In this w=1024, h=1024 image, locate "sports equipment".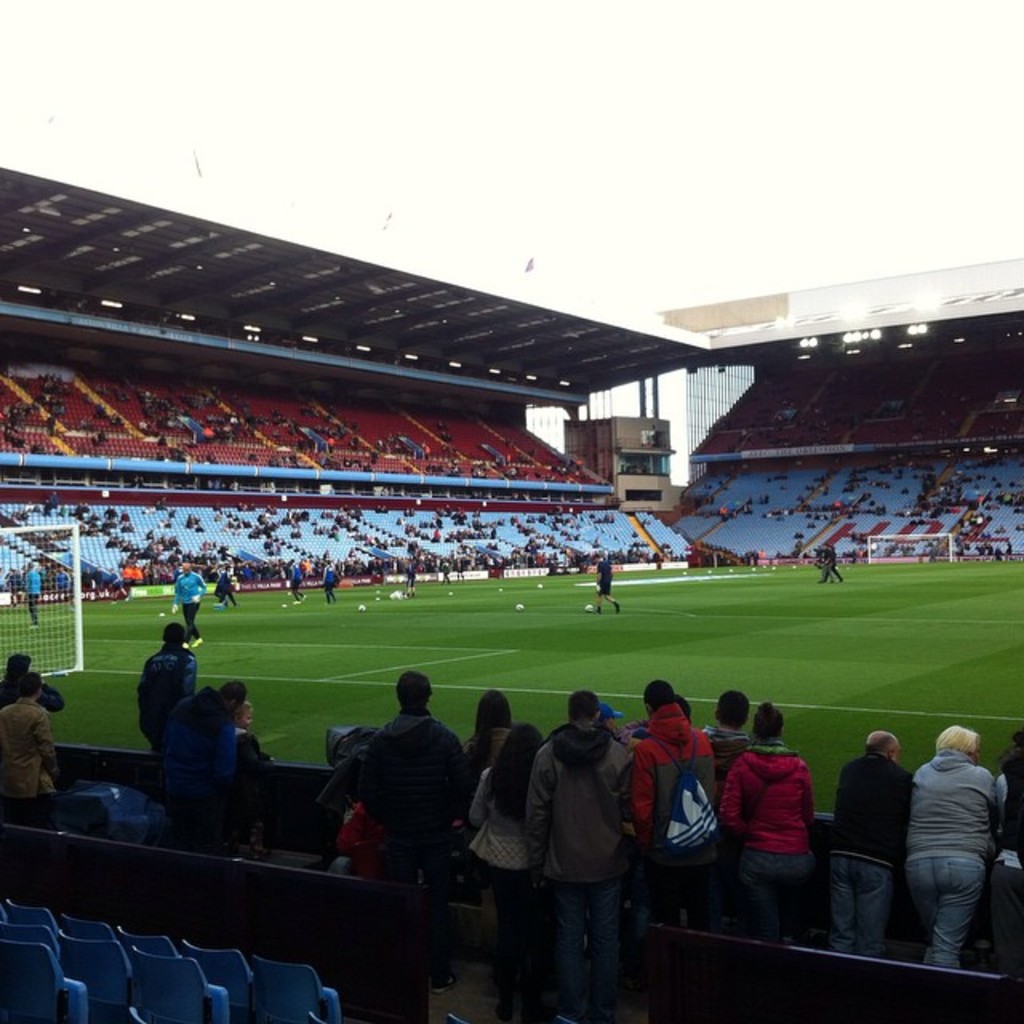
Bounding box: <bbox>357, 598, 363, 616</bbox>.
